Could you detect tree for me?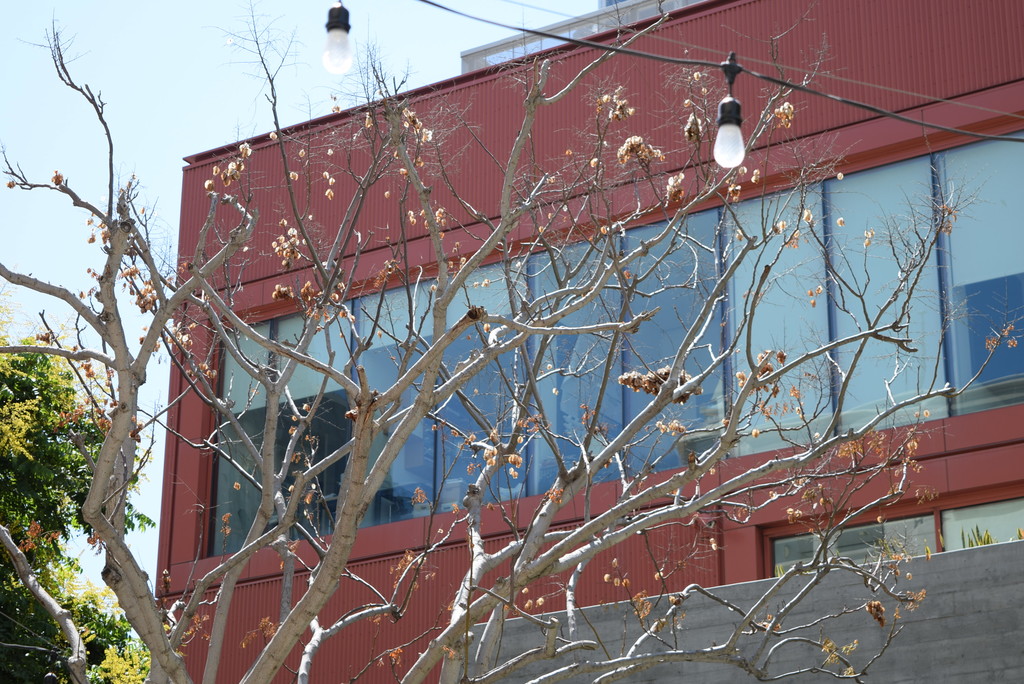
Detection result: 50 323 168 683.
